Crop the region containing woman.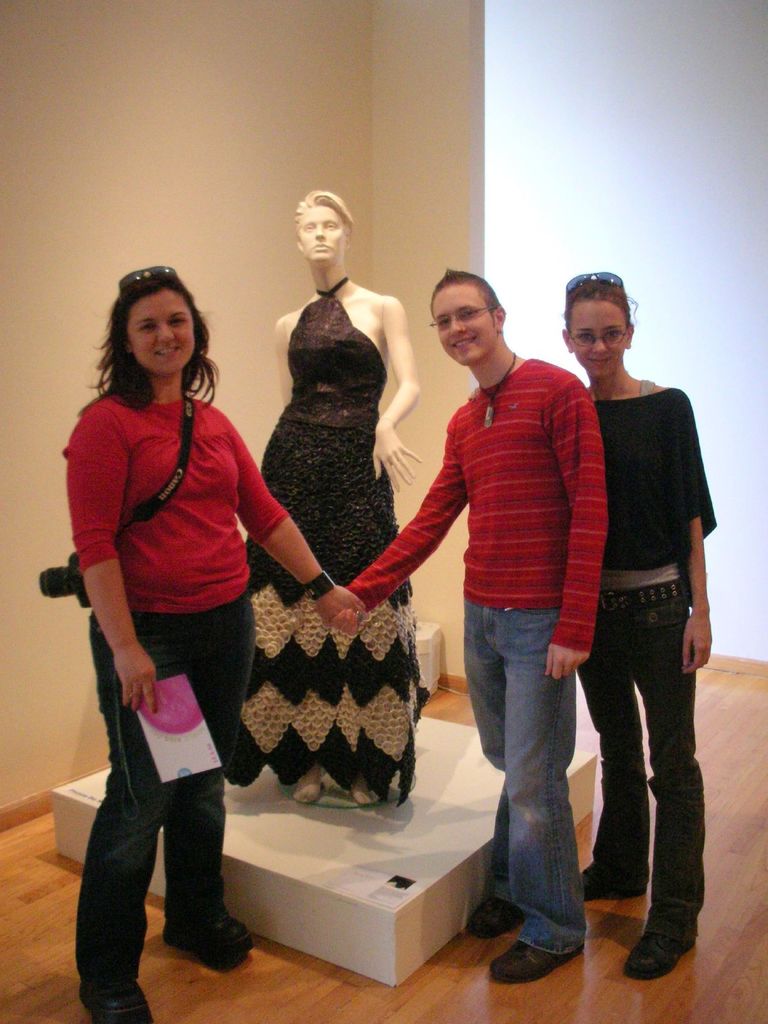
Crop region: region(559, 273, 718, 983).
